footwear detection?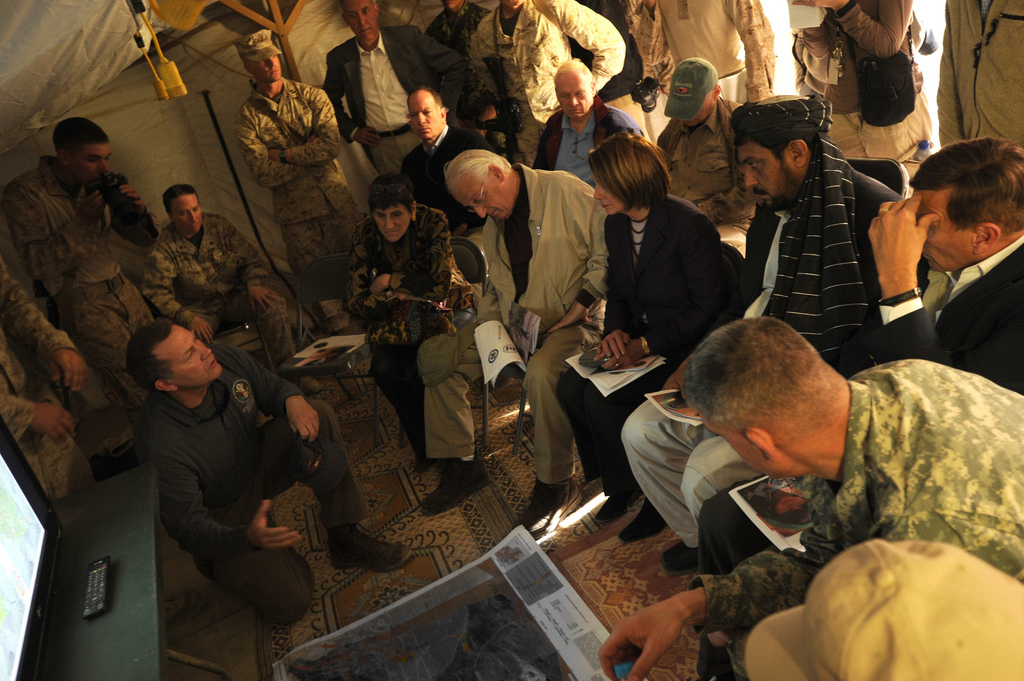
locate(658, 538, 701, 570)
